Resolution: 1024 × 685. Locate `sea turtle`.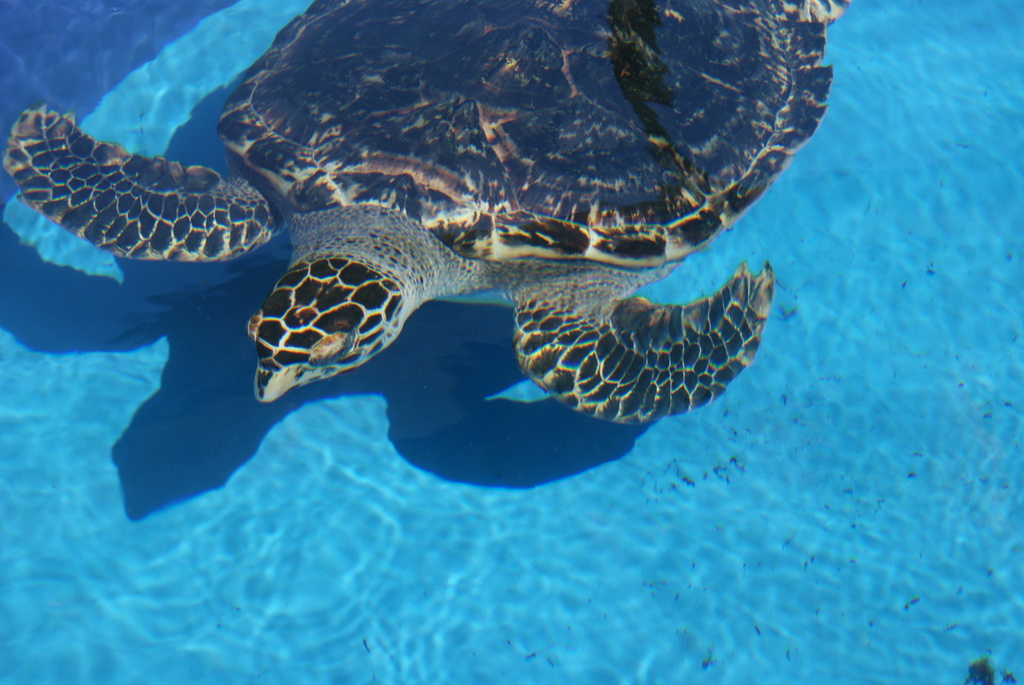
[x1=3, y1=0, x2=852, y2=423].
